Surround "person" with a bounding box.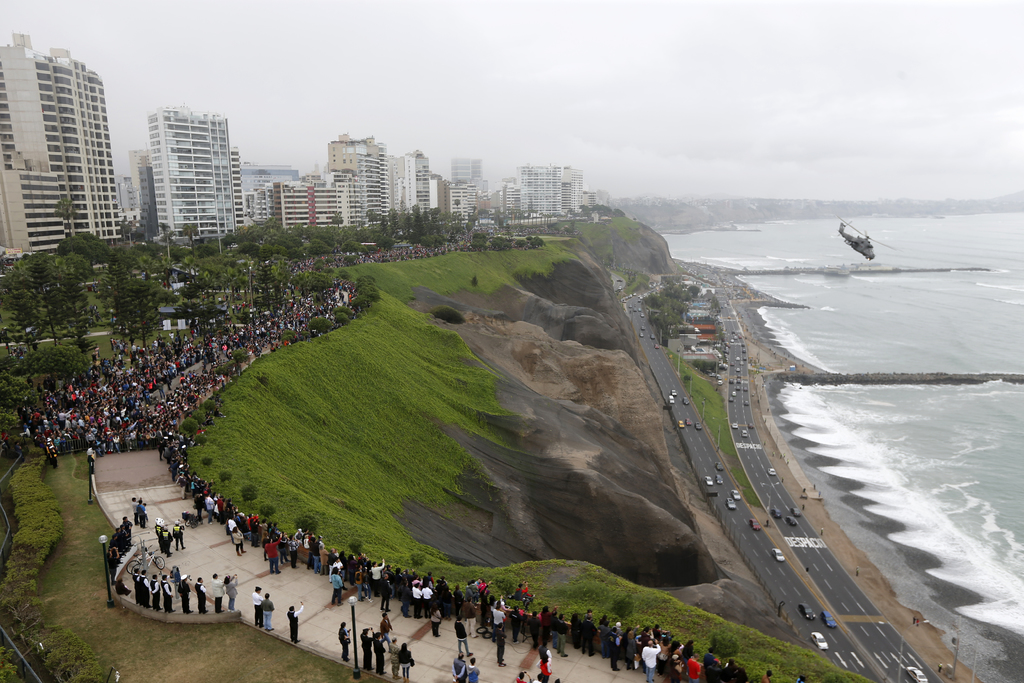
600/616/611/655.
